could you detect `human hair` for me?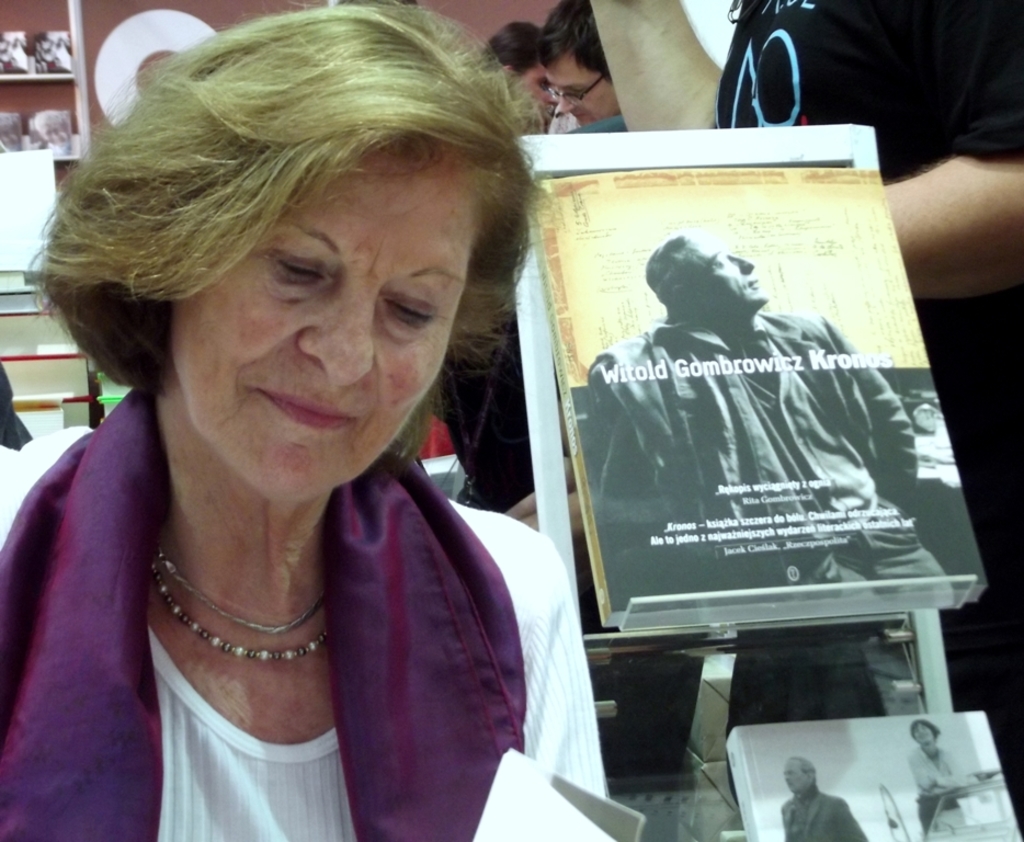
Detection result: BBox(30, 0, 558, 470).
